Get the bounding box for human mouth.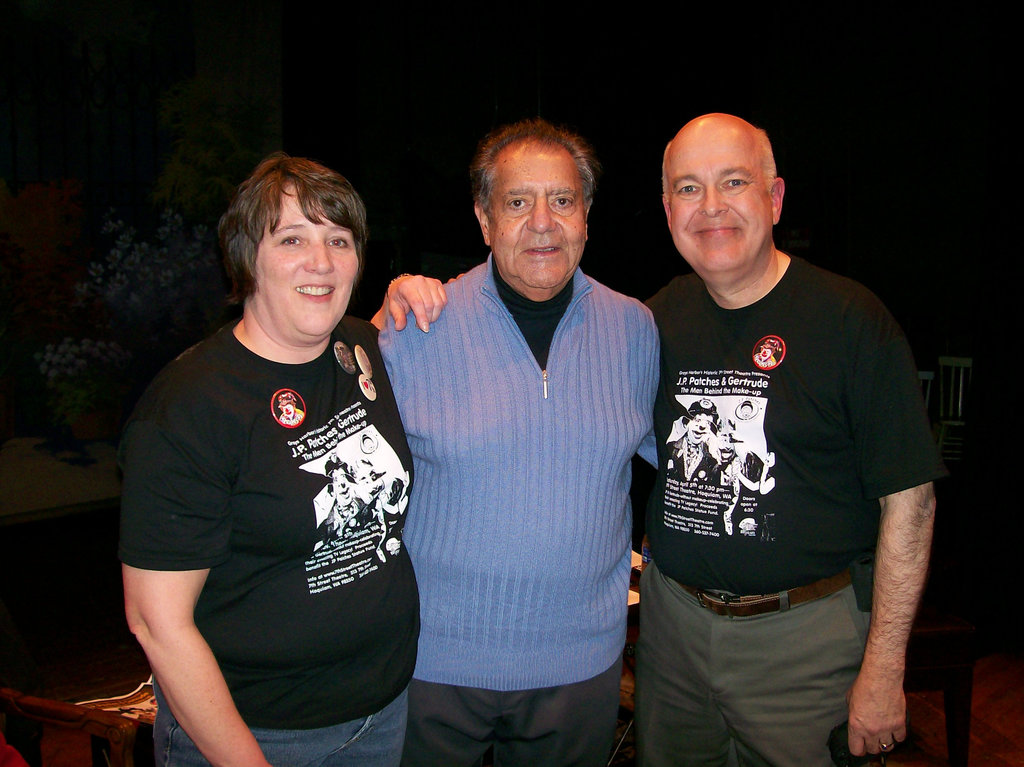
bbox=(689, 219, 746, 239).
